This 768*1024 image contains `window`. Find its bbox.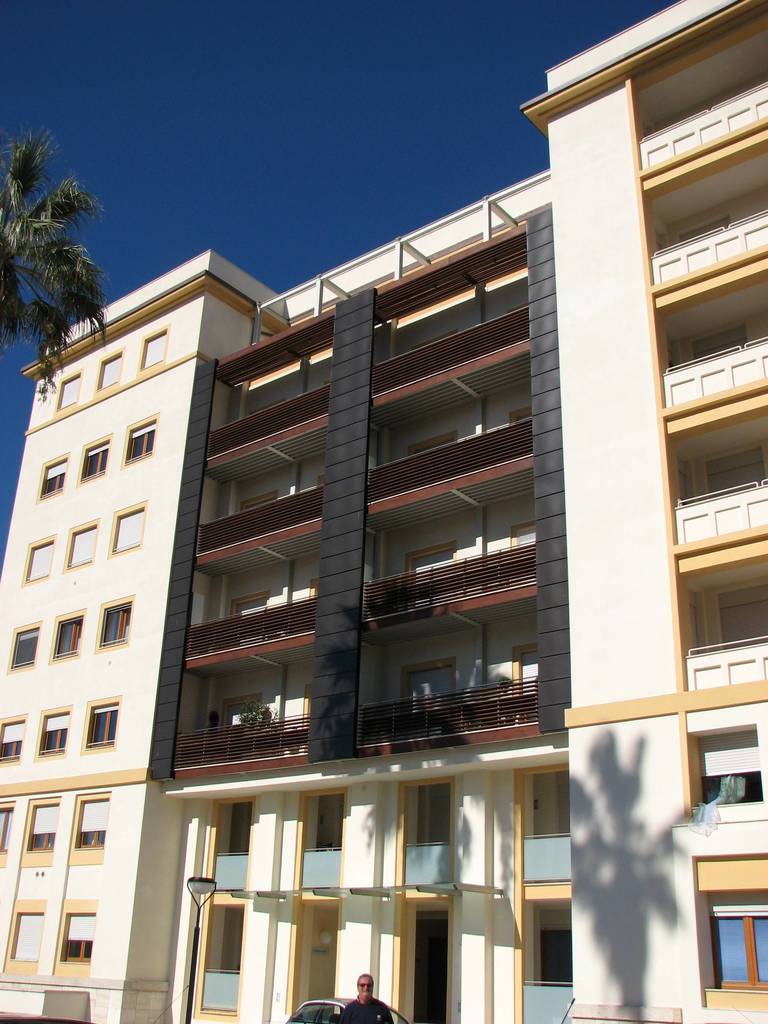
locate(10, 911, 52, 965).
